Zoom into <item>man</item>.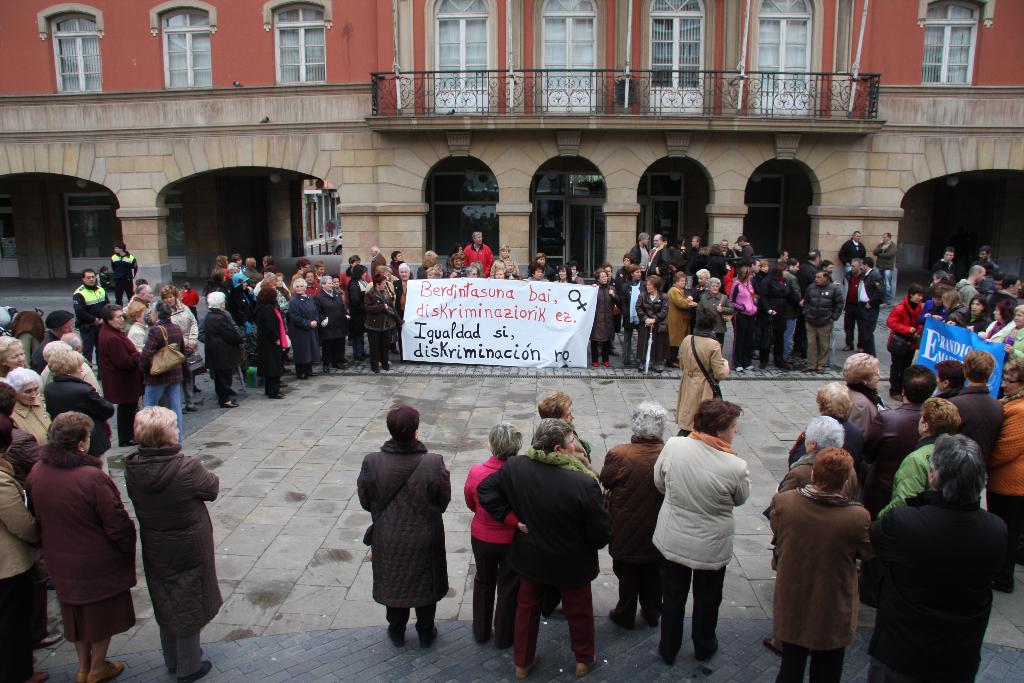
Zoom target: select_region(628, 229, 646, 264).
